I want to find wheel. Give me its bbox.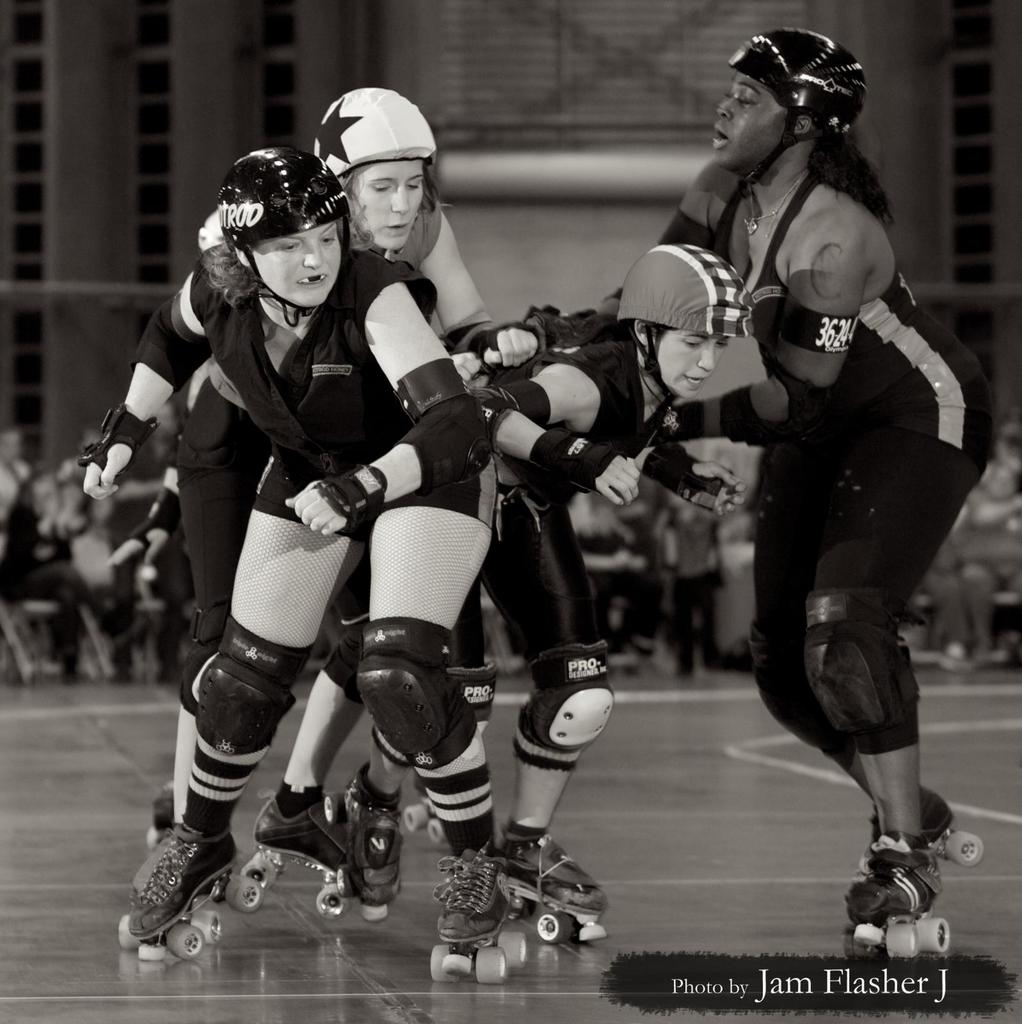
{"left": 425, "top": 817, "right": 447, "bottom": 843}.
